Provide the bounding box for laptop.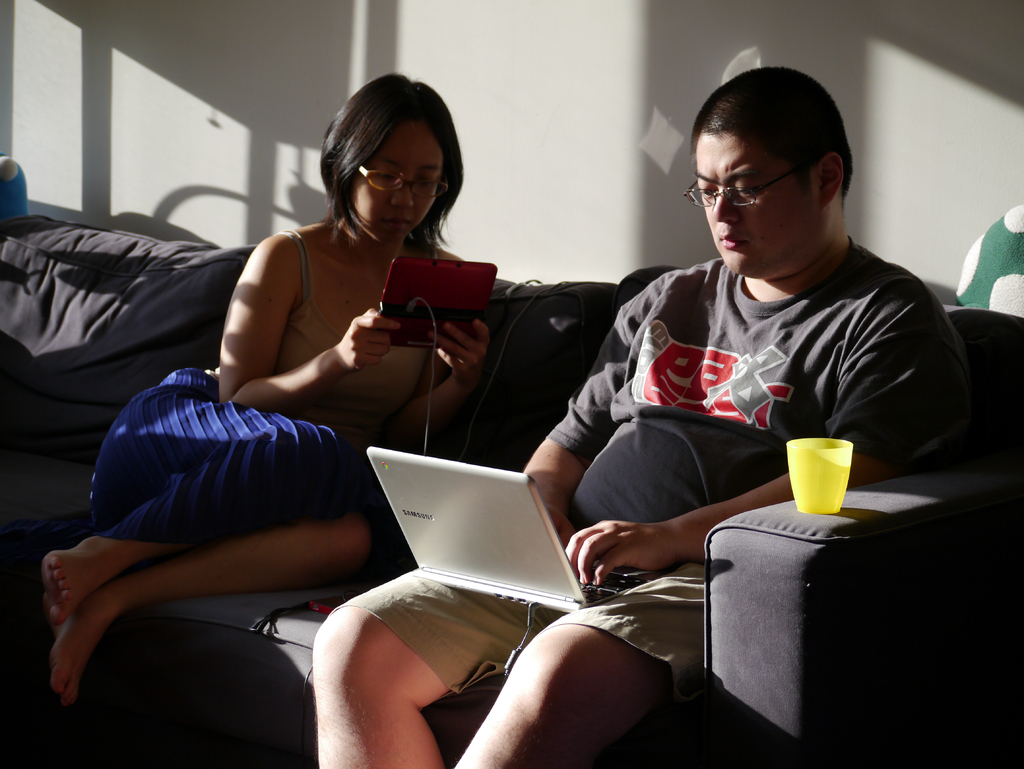
<region>364, 443, 627, 615</region>.
